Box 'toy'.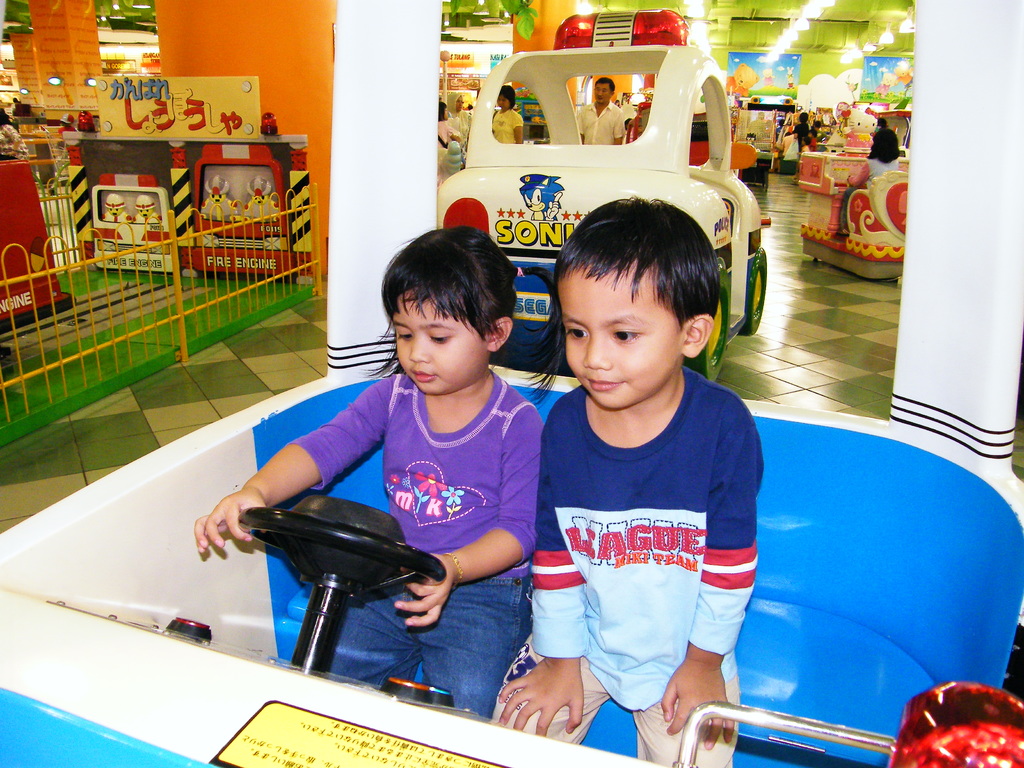
l=80, t=111, r=91, b=127.
